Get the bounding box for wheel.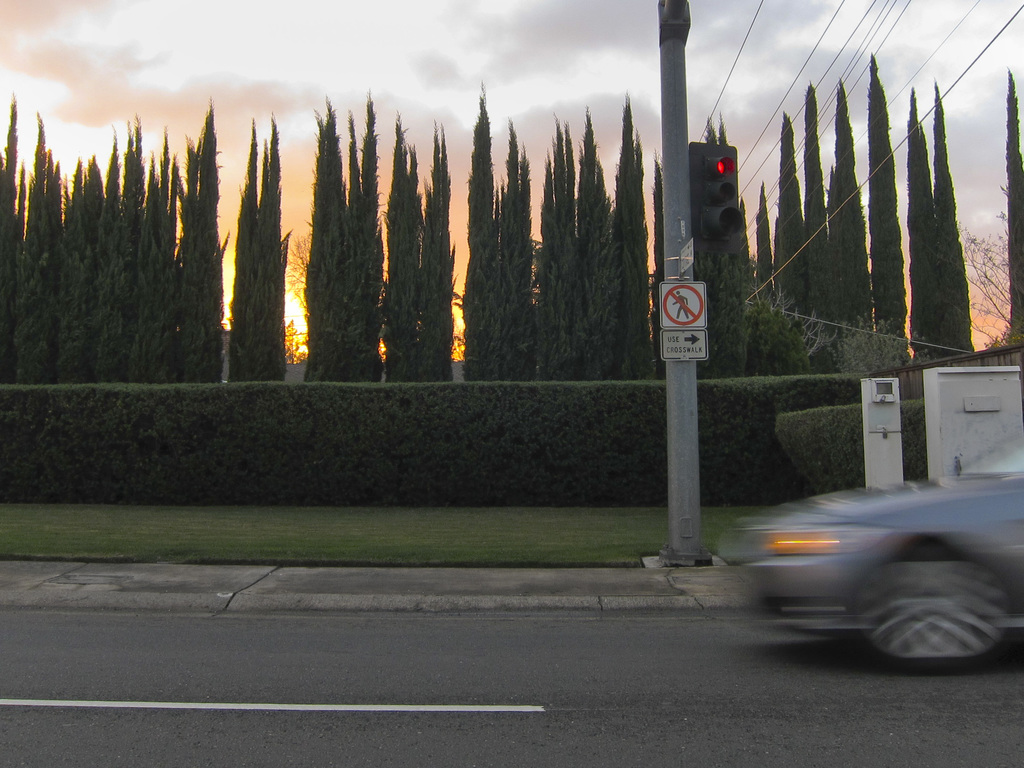
[x1=860, y1=539, x2=1007, y2=664].
